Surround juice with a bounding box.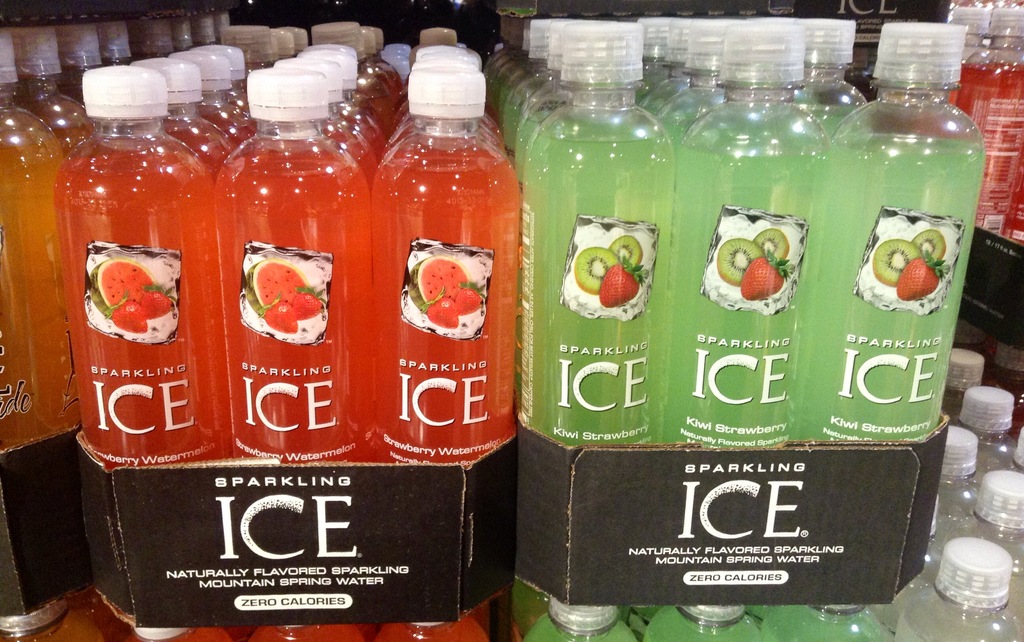
[x1=0, y1=33, x2=81, y2=448].
